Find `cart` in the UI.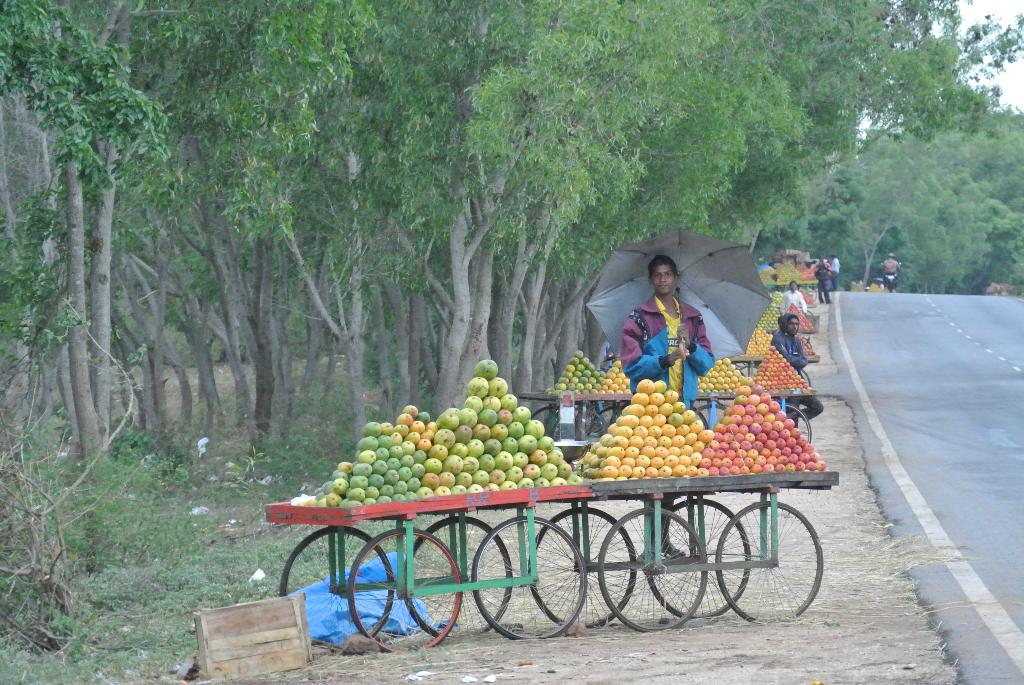
UI element at bbox=(518, 393, 637, 446).
